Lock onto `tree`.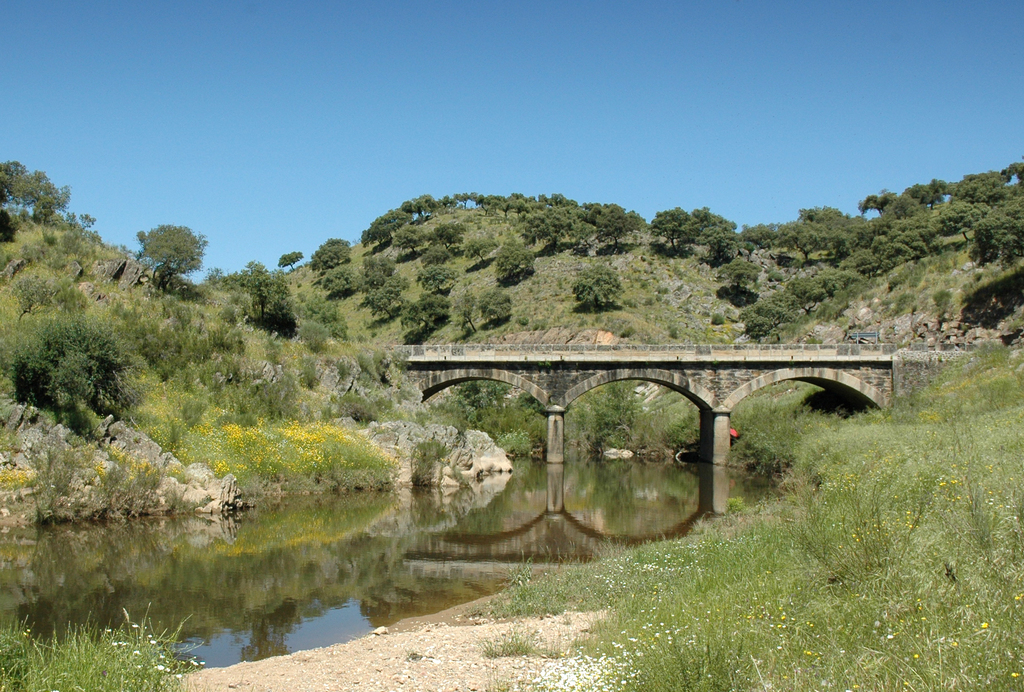
Locked: box=[72, 211, 97, 238].
